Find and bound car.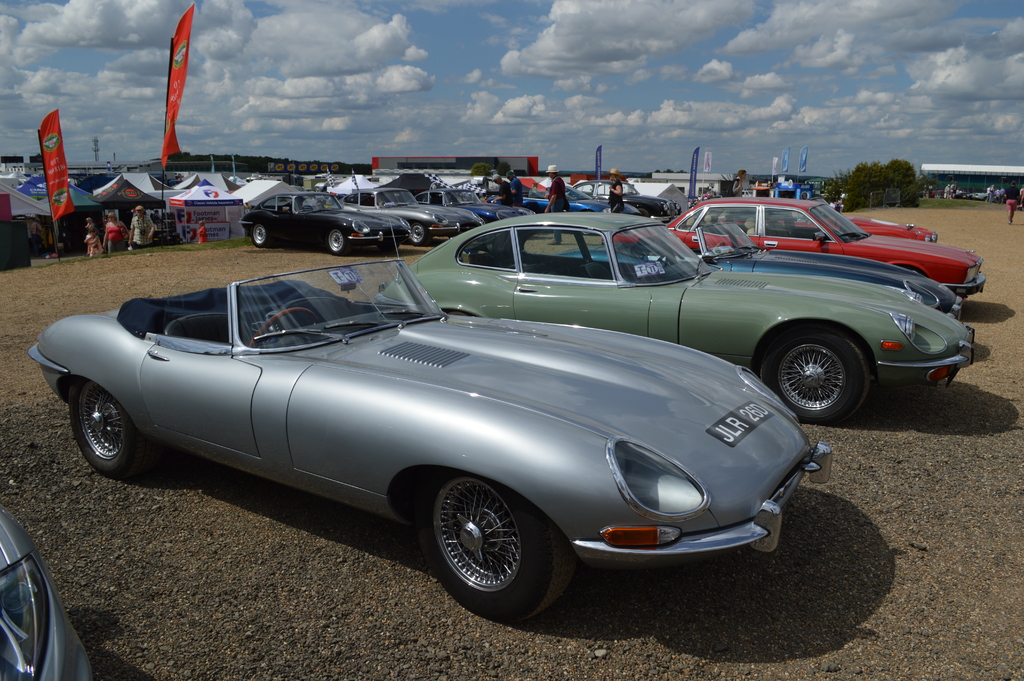
Bound: l=374, t=208, r=972, b=421.
